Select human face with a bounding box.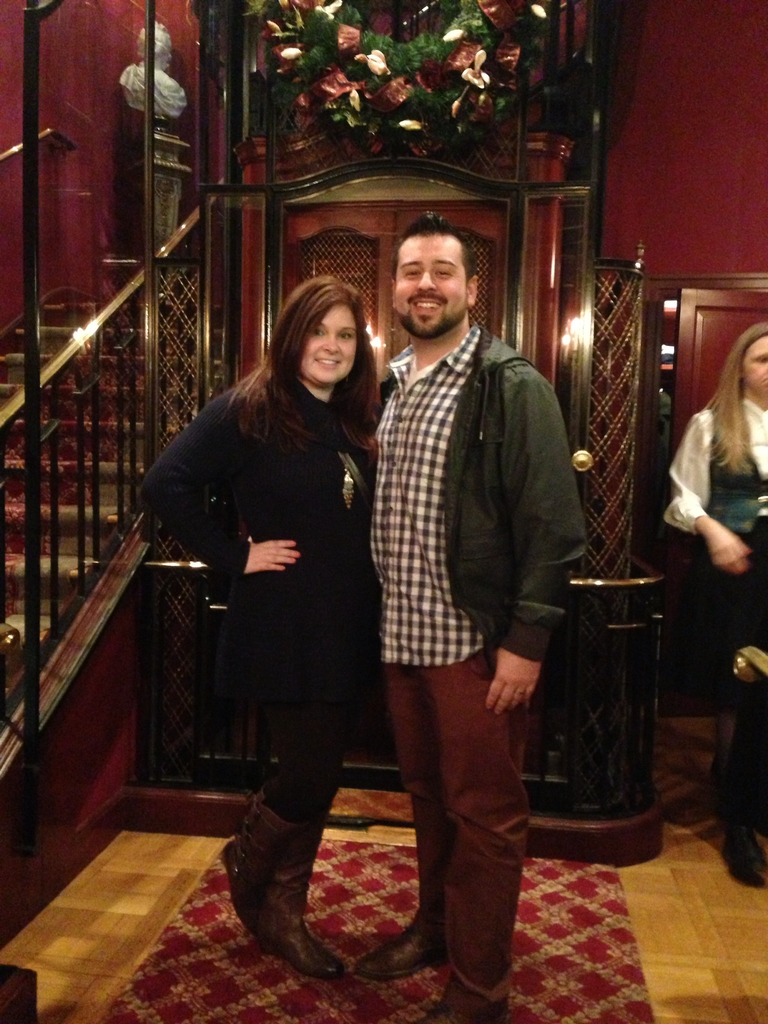
l=296, t=310, r=352, b=387.
